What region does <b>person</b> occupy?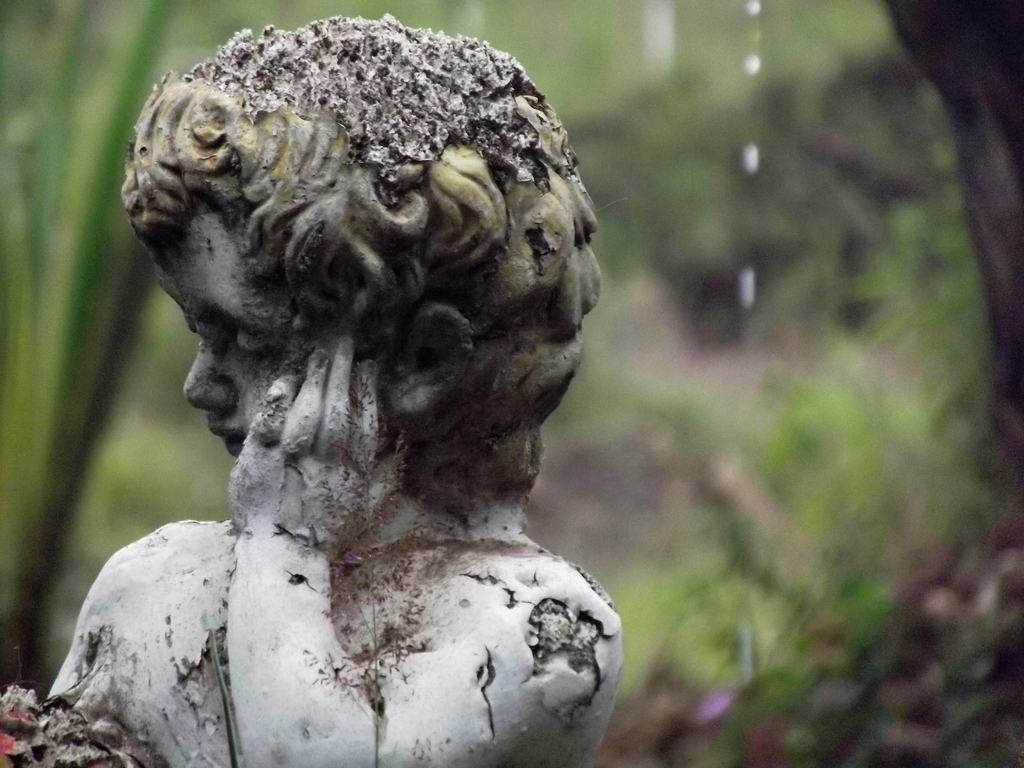
<bbox>99, 0, 696, 752</bbox>.
